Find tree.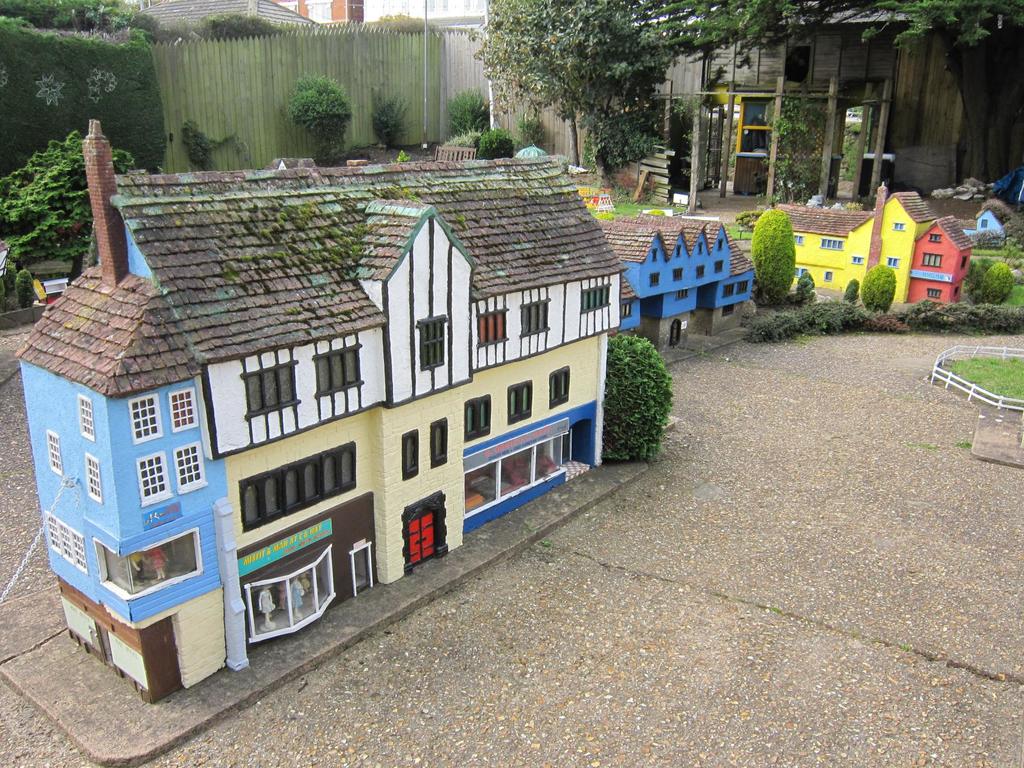
[x1=860, y1=264, x2=896, y2=315].
